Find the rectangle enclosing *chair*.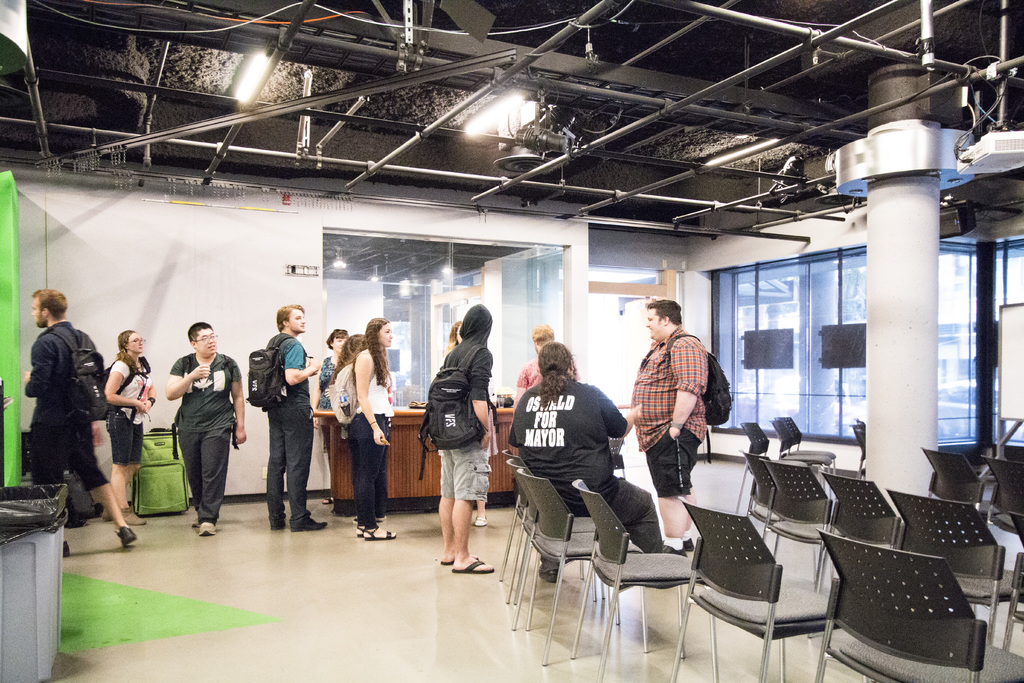
left=504, top=444, right=529, bottom=573.
